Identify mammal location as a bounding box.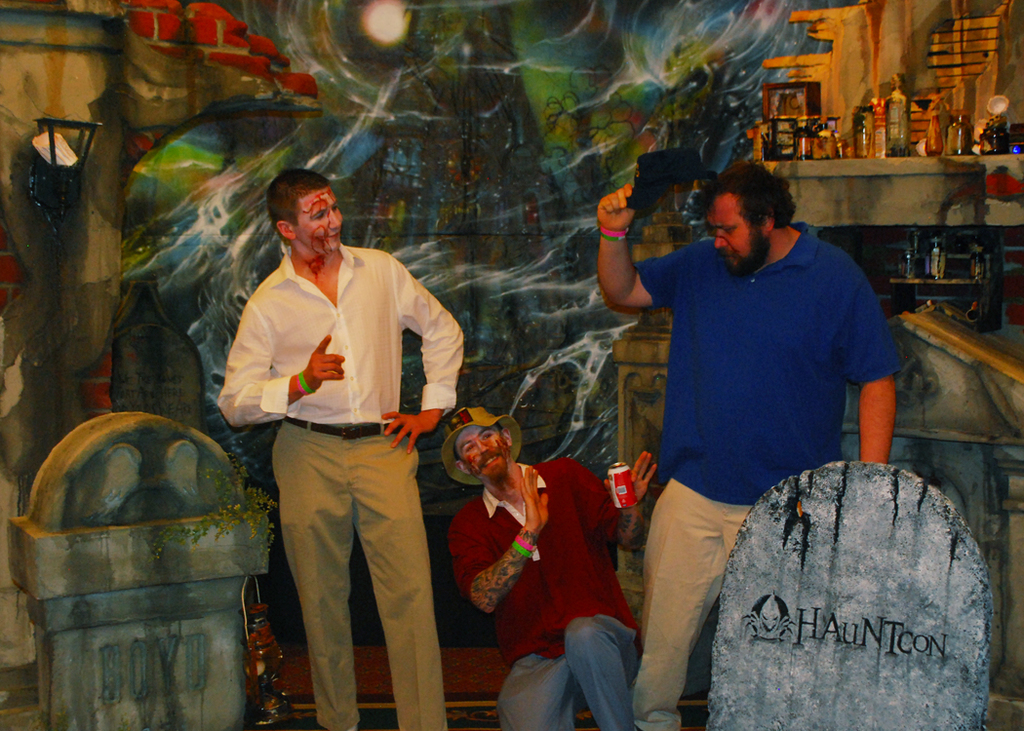
l=223, t=165, r=450, b=721.
